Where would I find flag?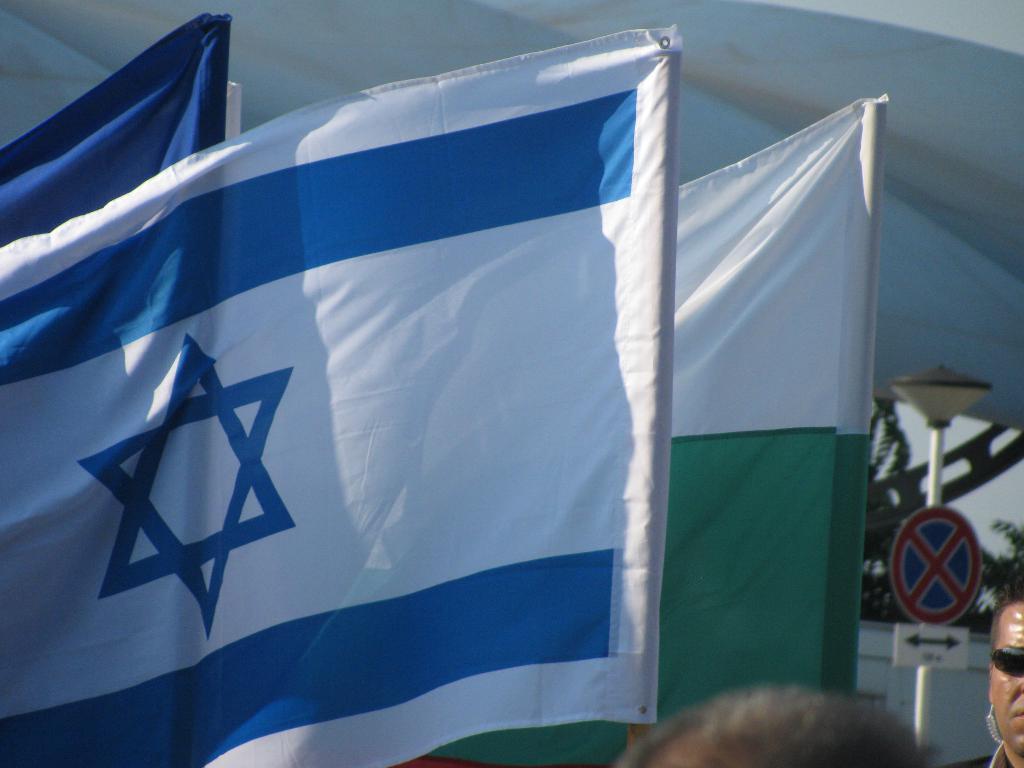
At {"left": 0, "top": 18, "right": 679, "bottom": 767}.
